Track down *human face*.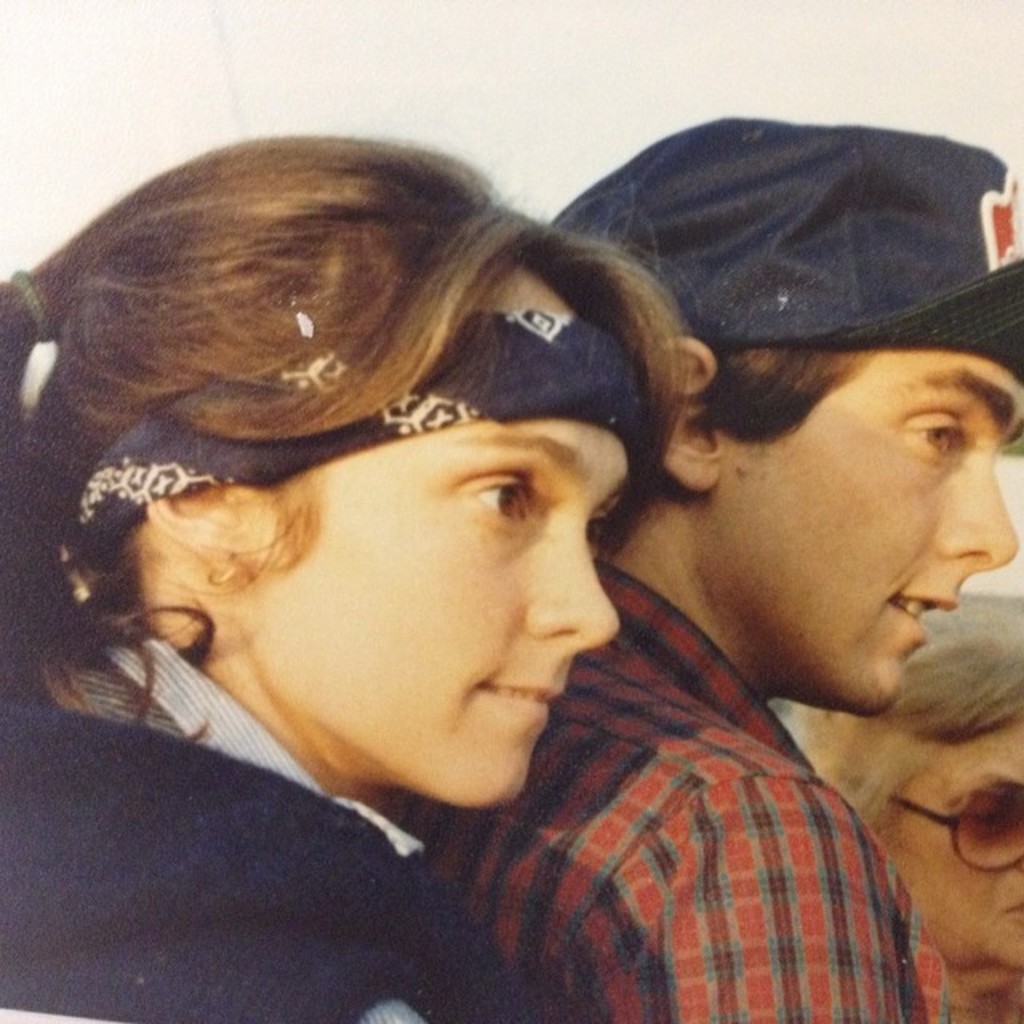
Tracked to x1=246 y1=269 x2=616 y2=816.
